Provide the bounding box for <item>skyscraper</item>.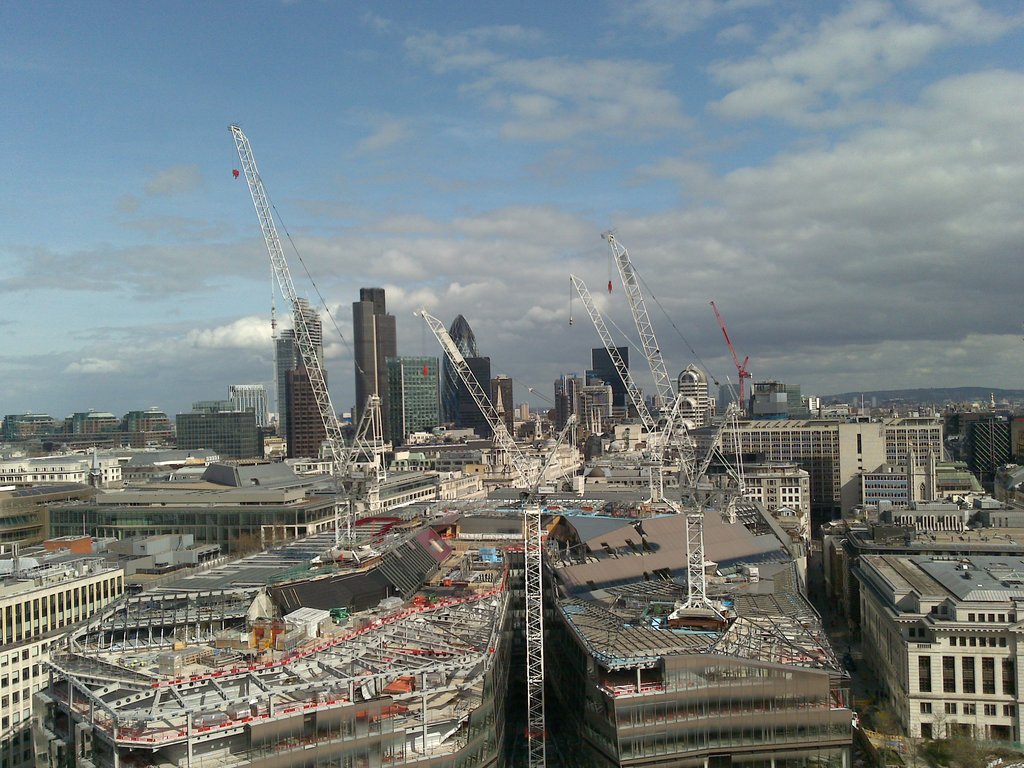
box=[440, 315, 477, 428].
